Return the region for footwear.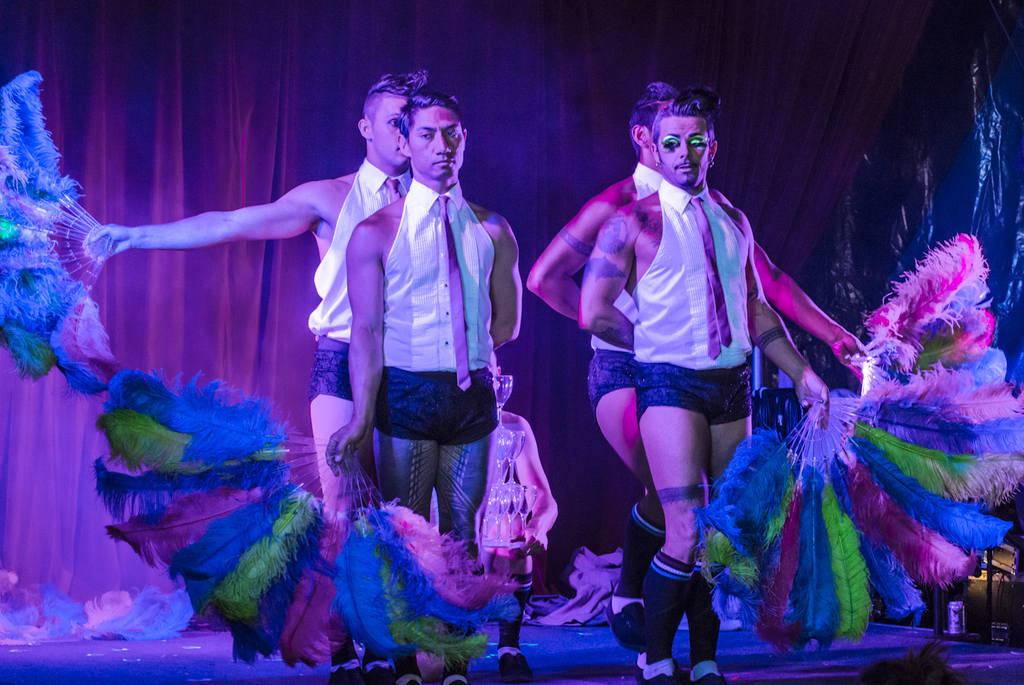
{"x1": 688, "y1": 671, "x2": 722, "y2": 684}.
